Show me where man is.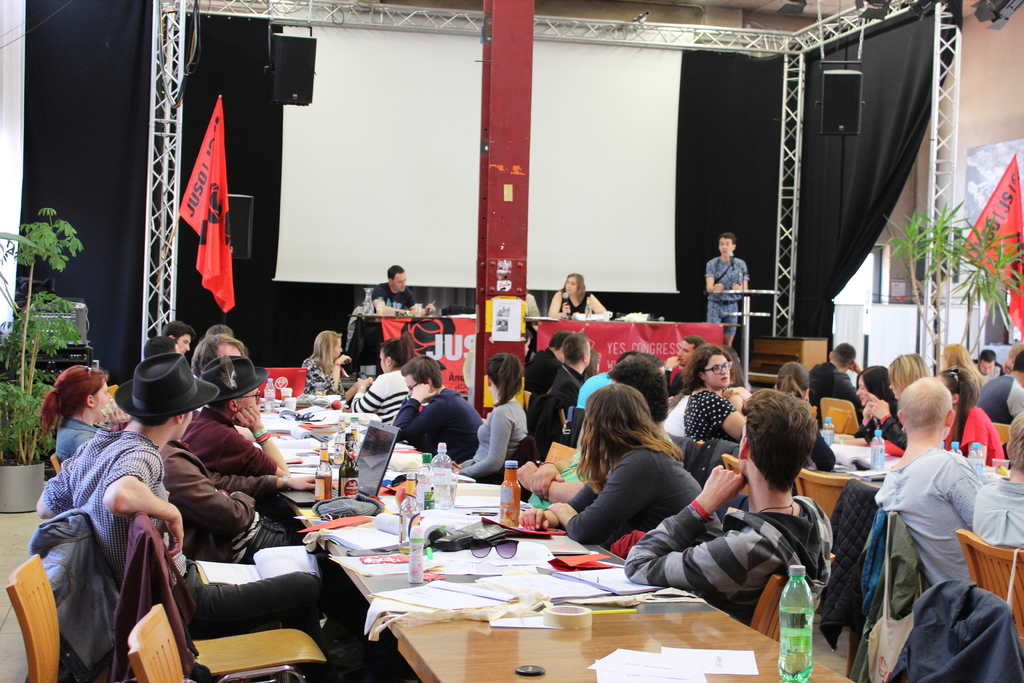
man is at crop(161, 320, 191, 352).
